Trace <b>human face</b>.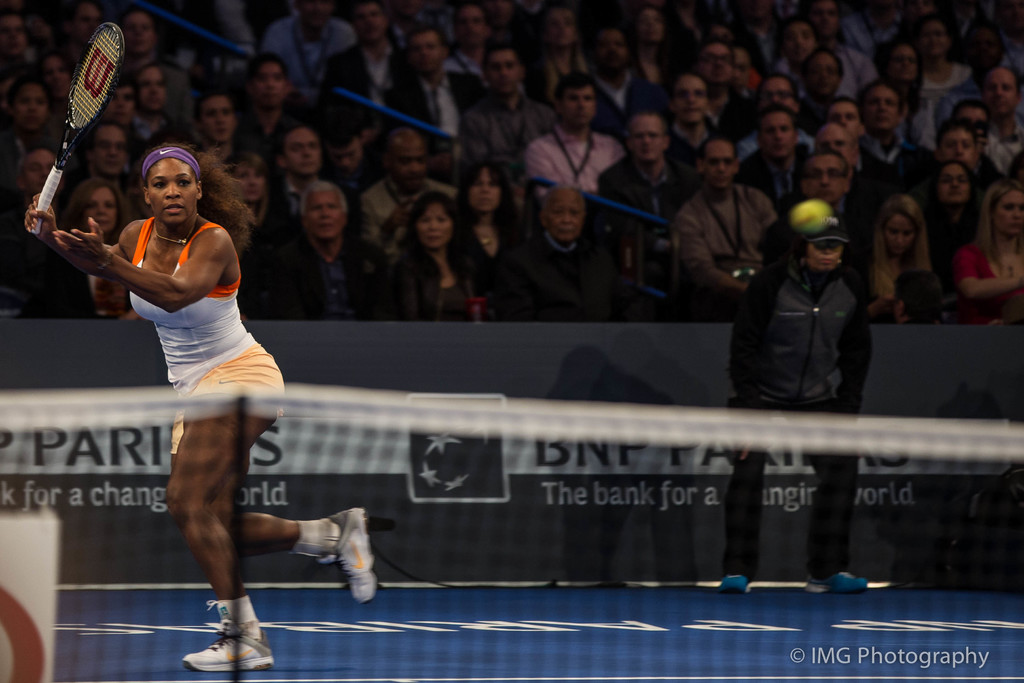
Traced to l=829, t=103, r=868, b=138.
